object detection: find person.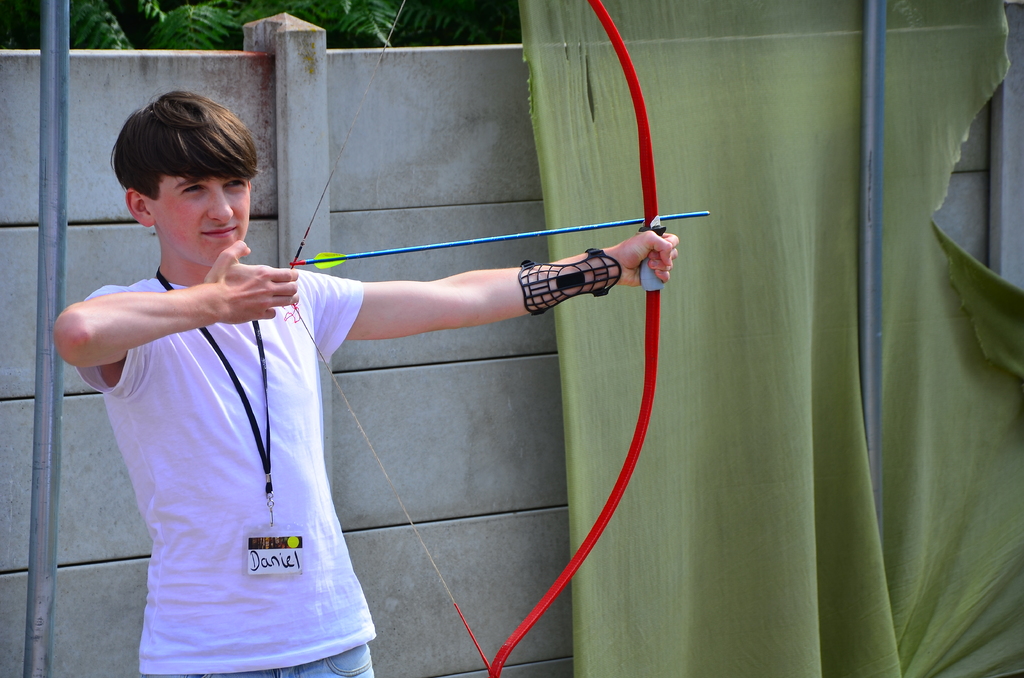
(x1=83, y1=119, x2=550, y2=661).
